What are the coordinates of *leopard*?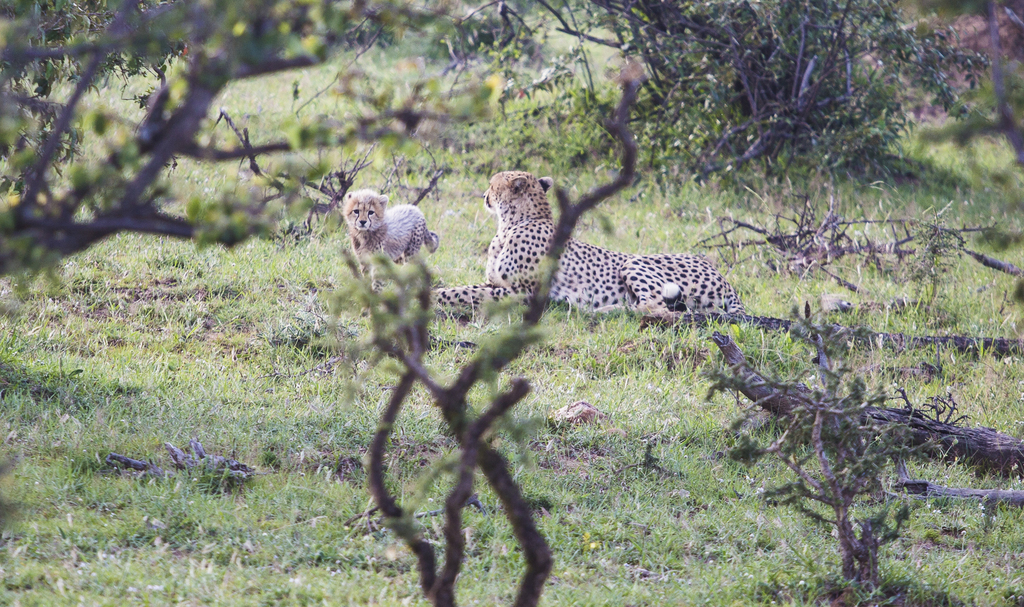
{"x1": 336, "y1": 192, "x2": 436, "y2": 320}.
